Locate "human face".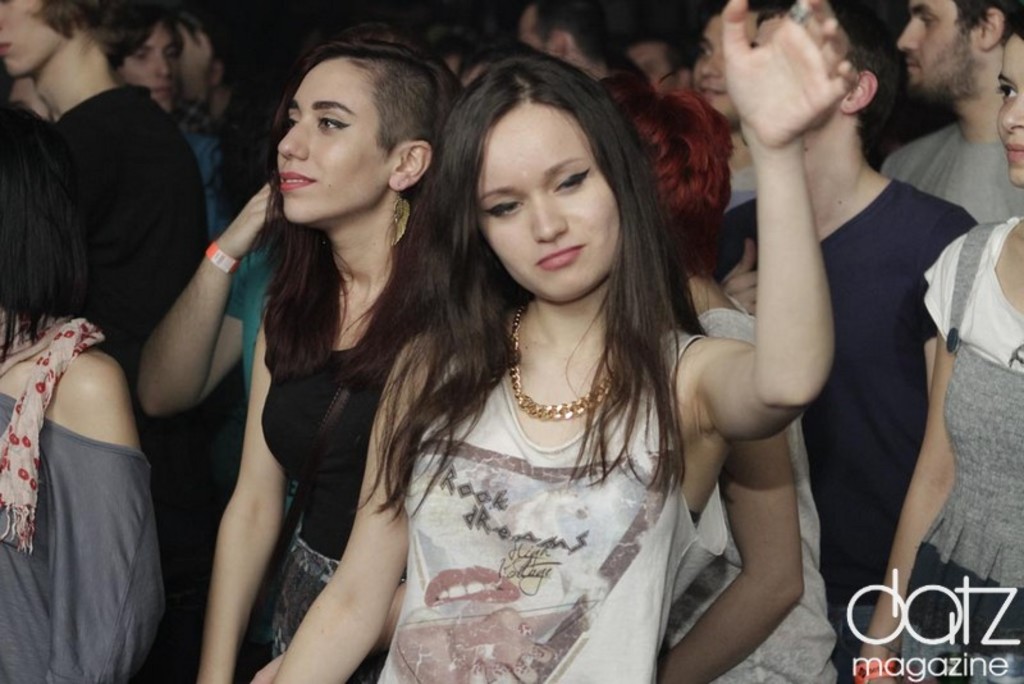
Bounding box: <region>996, 35, 1023, 187</region>.
